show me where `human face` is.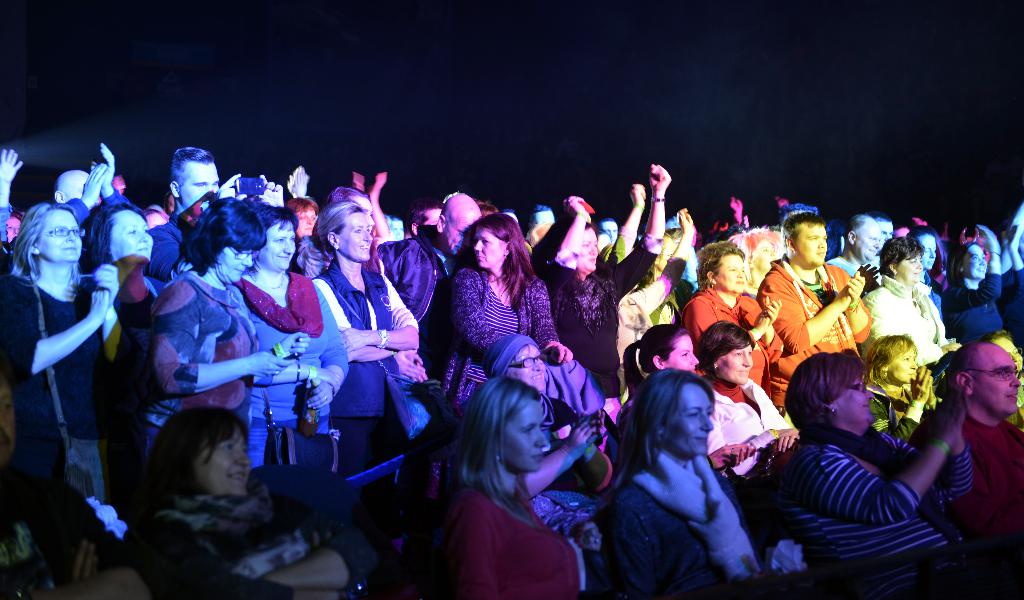
`human face` is at [110, 209, 156, 262].
